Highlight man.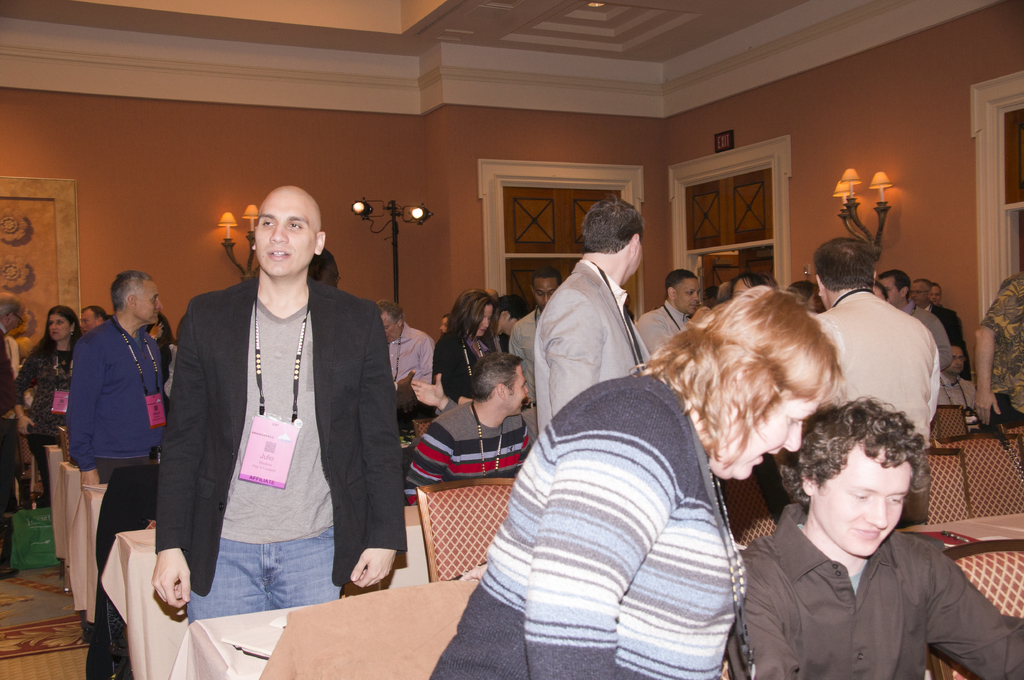
Highlighted region: rect(878, 269, 948, 374).
